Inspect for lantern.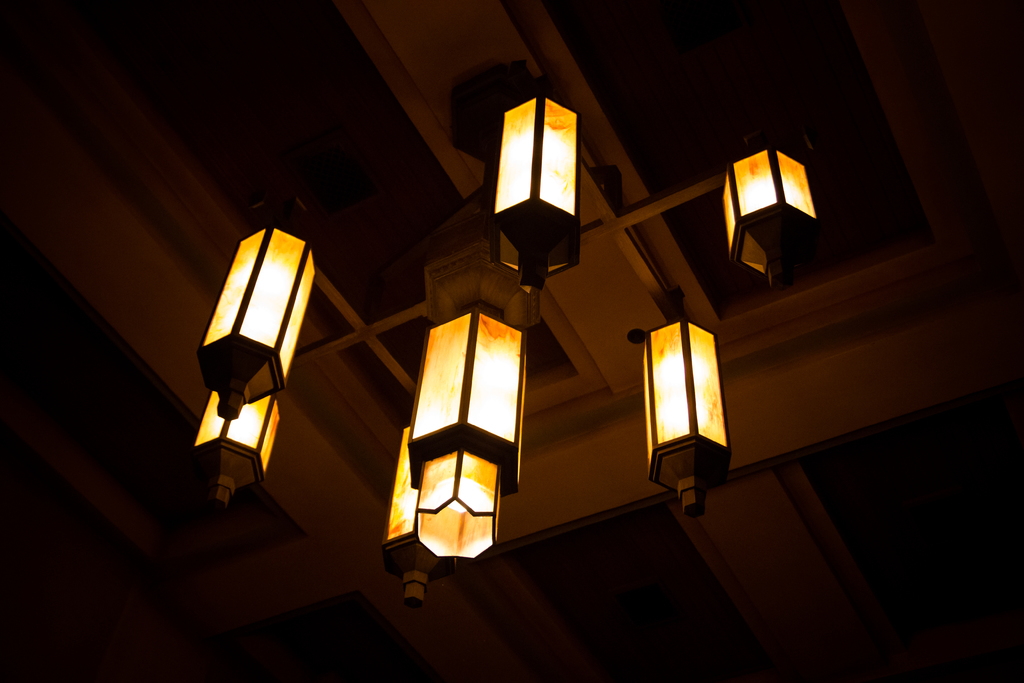
Inspection: <region>384, 419, 456, 608</region>.
